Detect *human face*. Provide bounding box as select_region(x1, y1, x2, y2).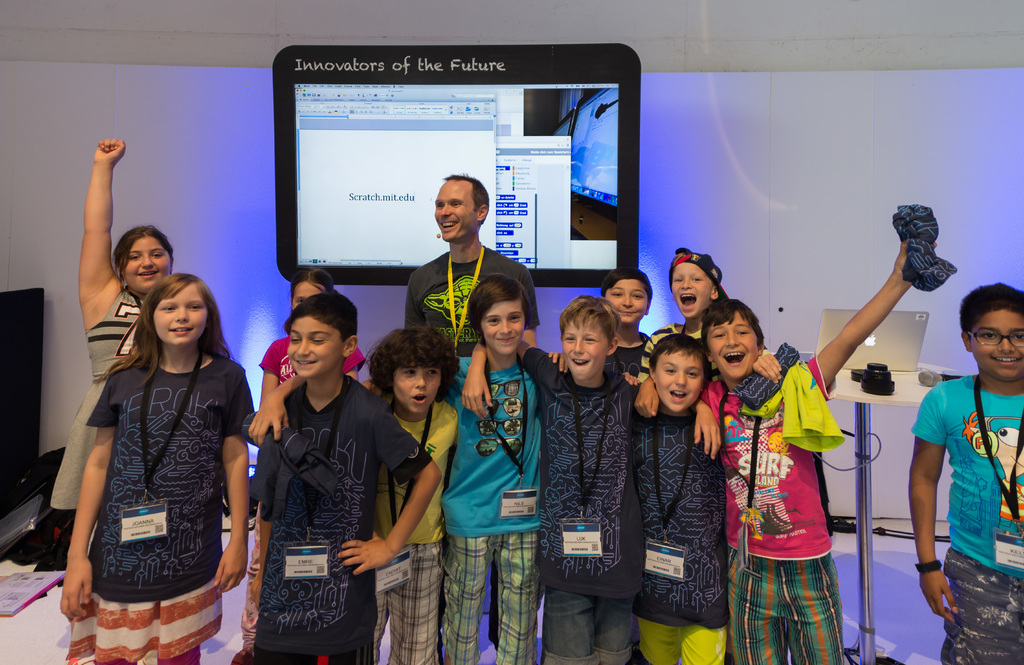
select_region(292, 280, 334, 319).
